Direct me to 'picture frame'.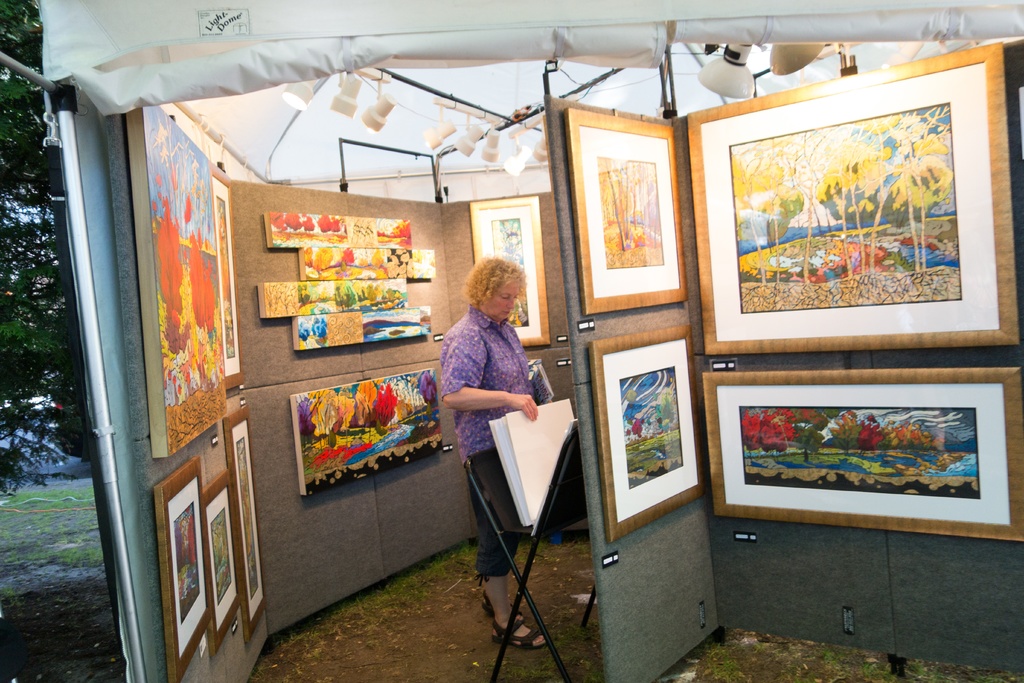
Direction: {"left": 668, "top": 53, "right": 1023, "bottom": 367}.
